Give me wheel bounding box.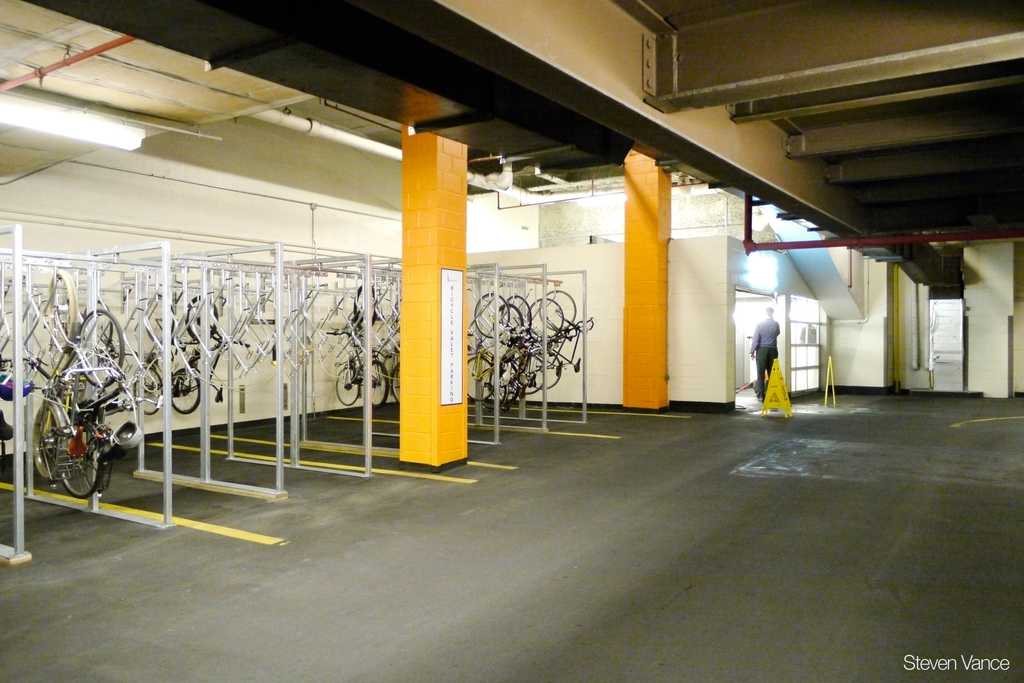
468 356 496 401.
